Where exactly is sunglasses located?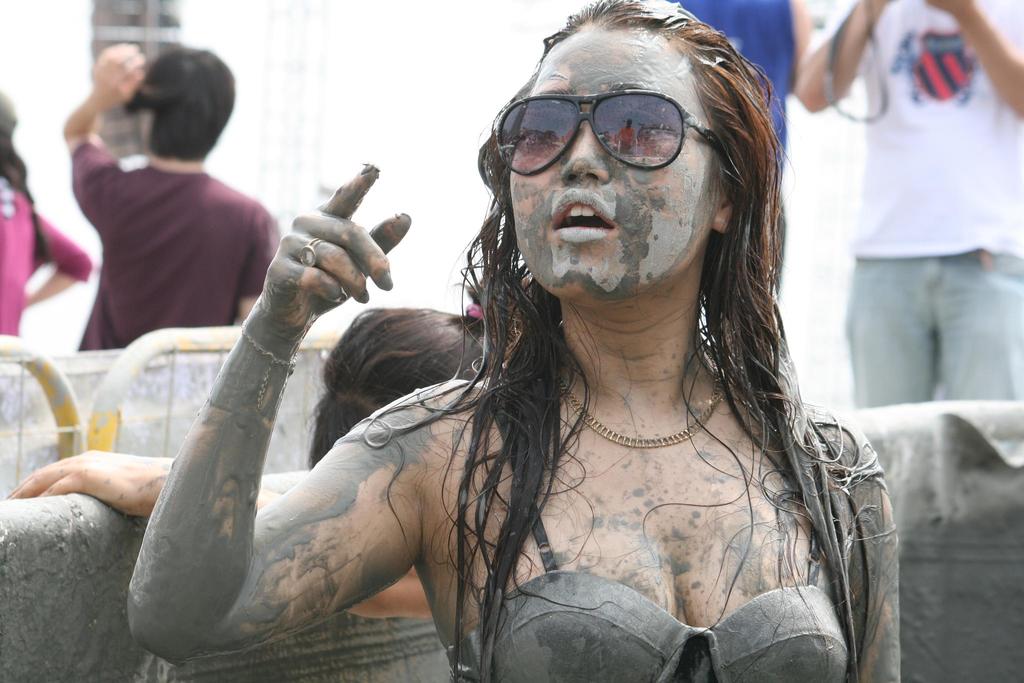
Its bounding box is (496,89,719,177).
